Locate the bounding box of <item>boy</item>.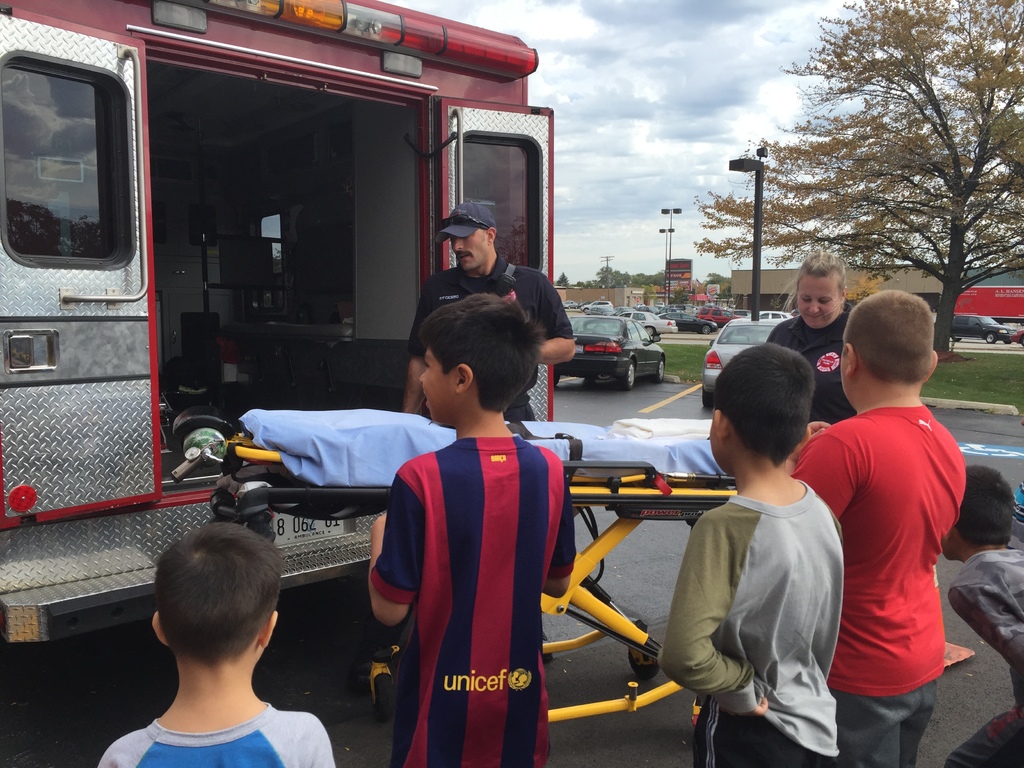
Bounding box: x1=945, y1=460, x2=1023, y2=767.
